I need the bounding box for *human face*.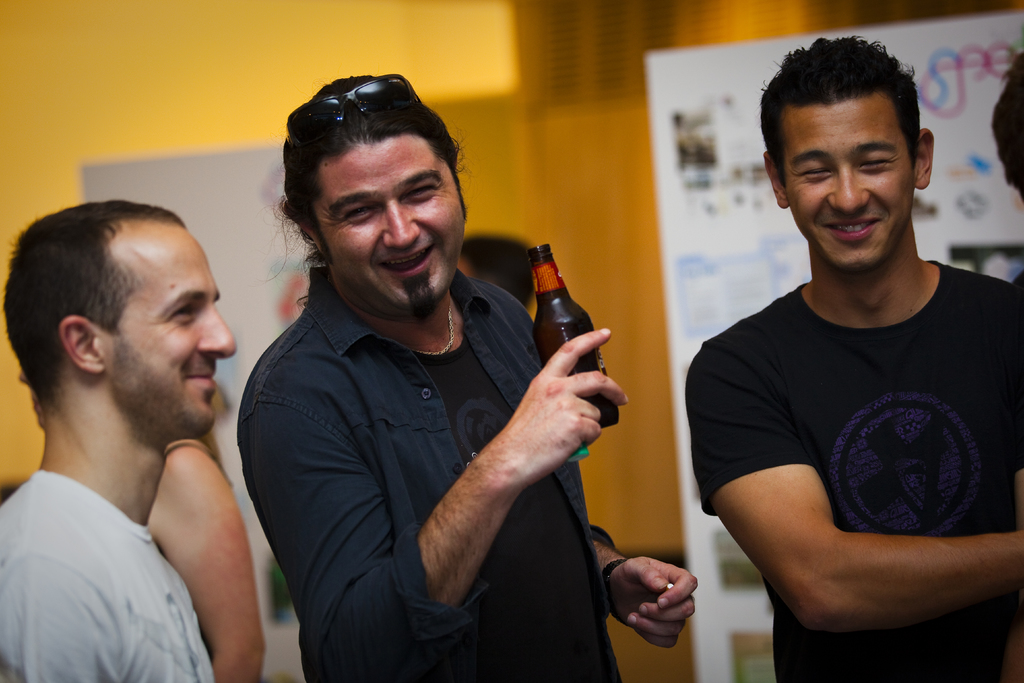
Here it is: left=308, top=129, right=464, bottom=311.
